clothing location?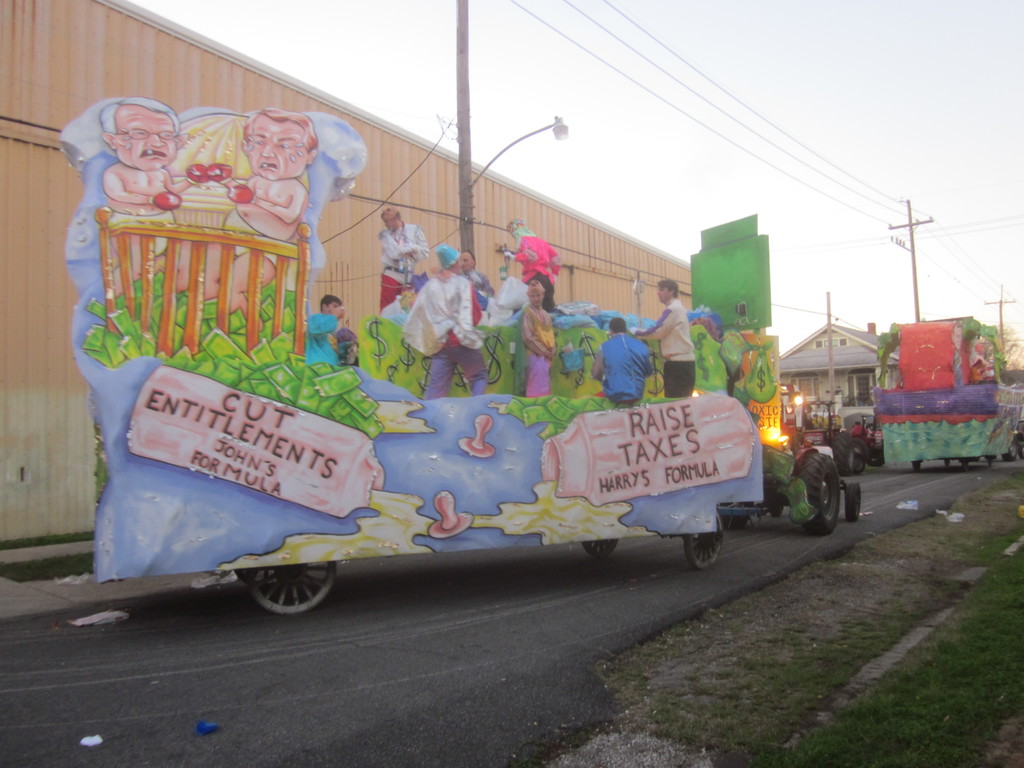
region(305, 311, 344, 364)
